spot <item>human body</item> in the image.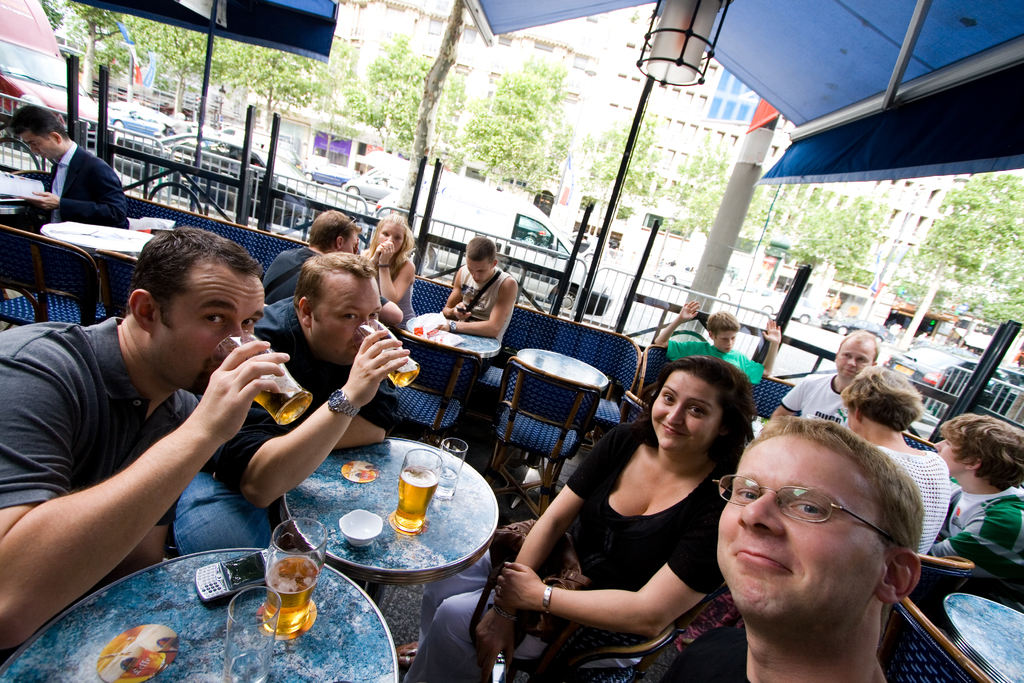
<item>human body</item> found at (261,212,360,302).
